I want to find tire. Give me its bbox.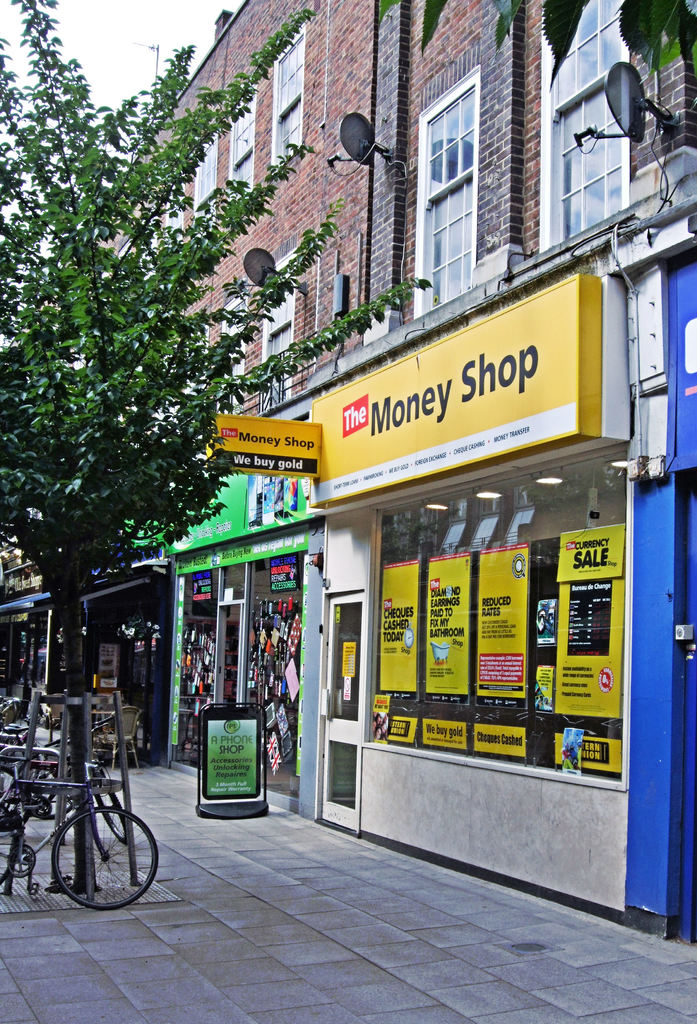
bbox(54, 804, 154, 909).
